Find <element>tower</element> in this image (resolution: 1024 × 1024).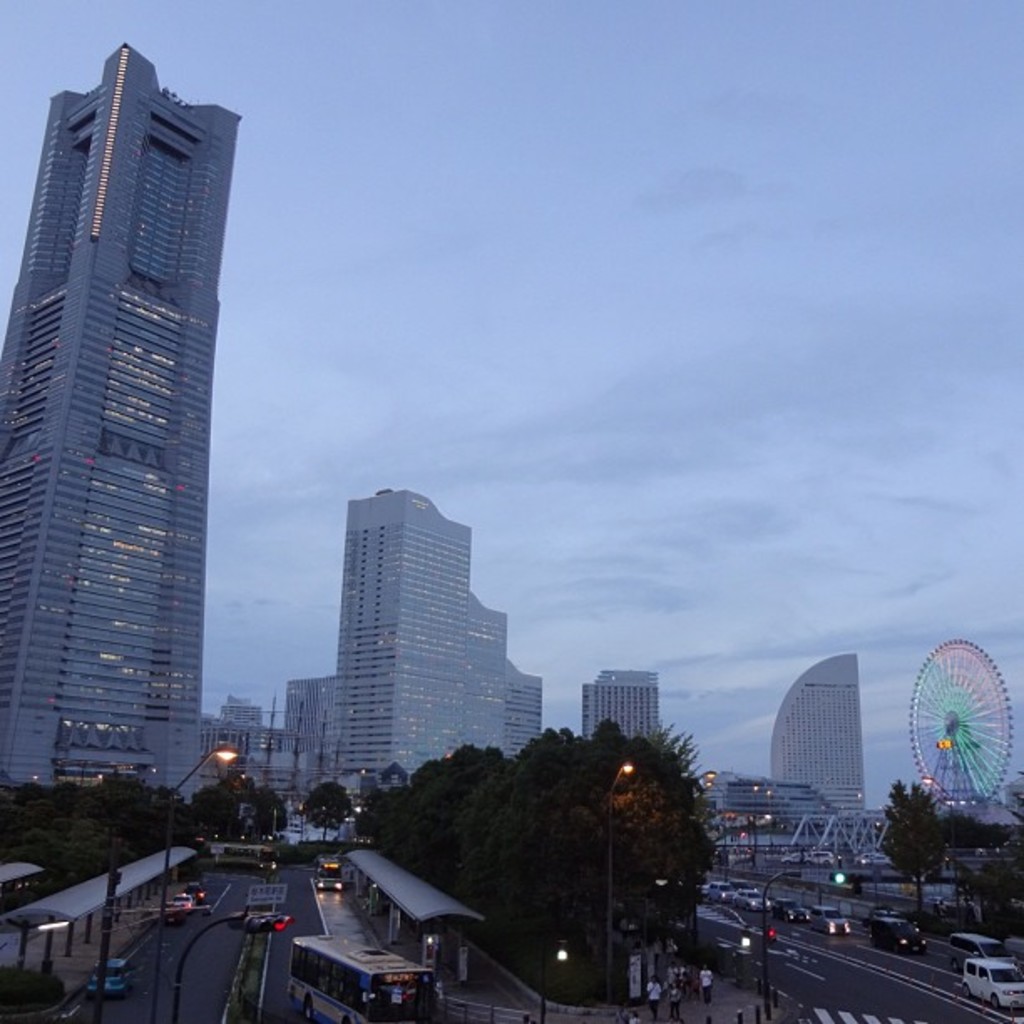
326, 490, 515, 823.
